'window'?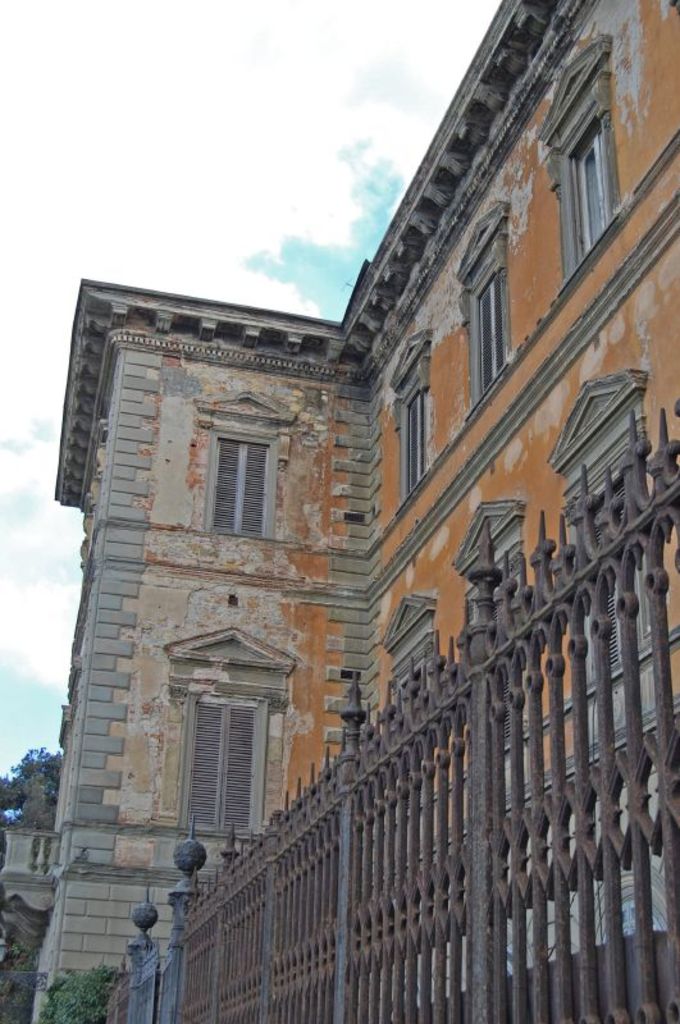
locate(160, 617, 301, 844)
